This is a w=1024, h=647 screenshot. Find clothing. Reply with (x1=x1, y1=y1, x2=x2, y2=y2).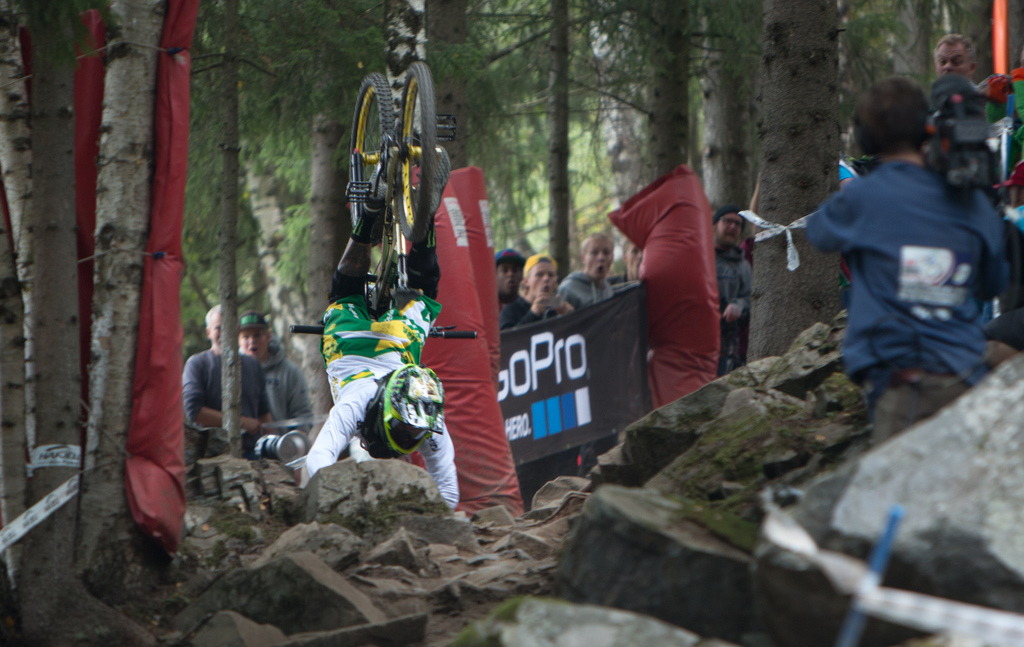
(x1=806, y1=110, x2=1011, y2=399).
